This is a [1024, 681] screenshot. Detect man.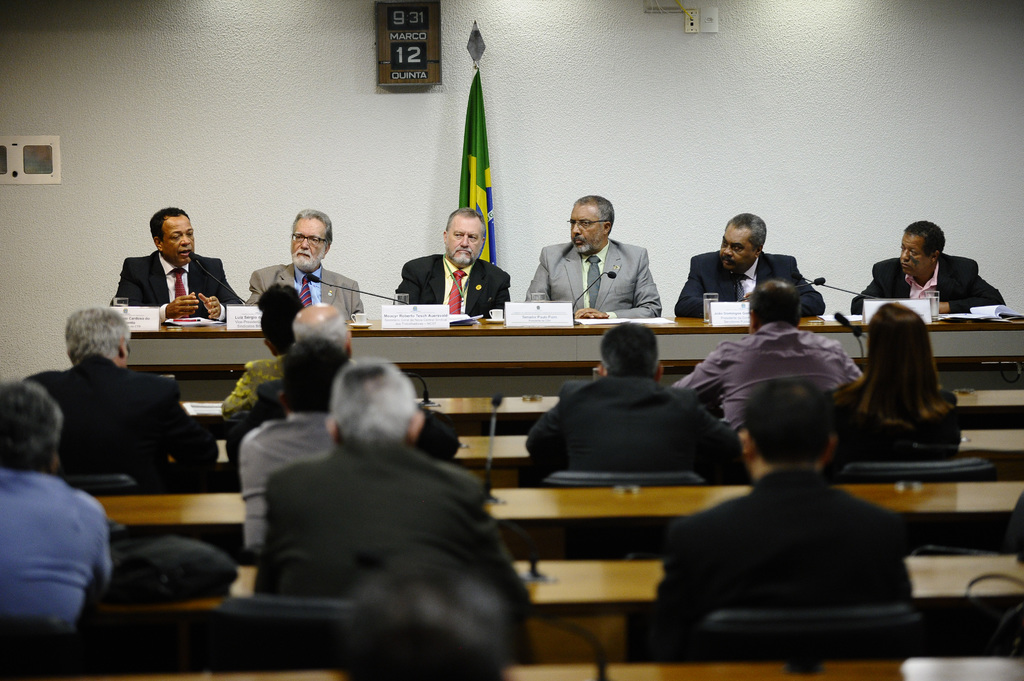
l=522, t=195, r=660, b=315.
